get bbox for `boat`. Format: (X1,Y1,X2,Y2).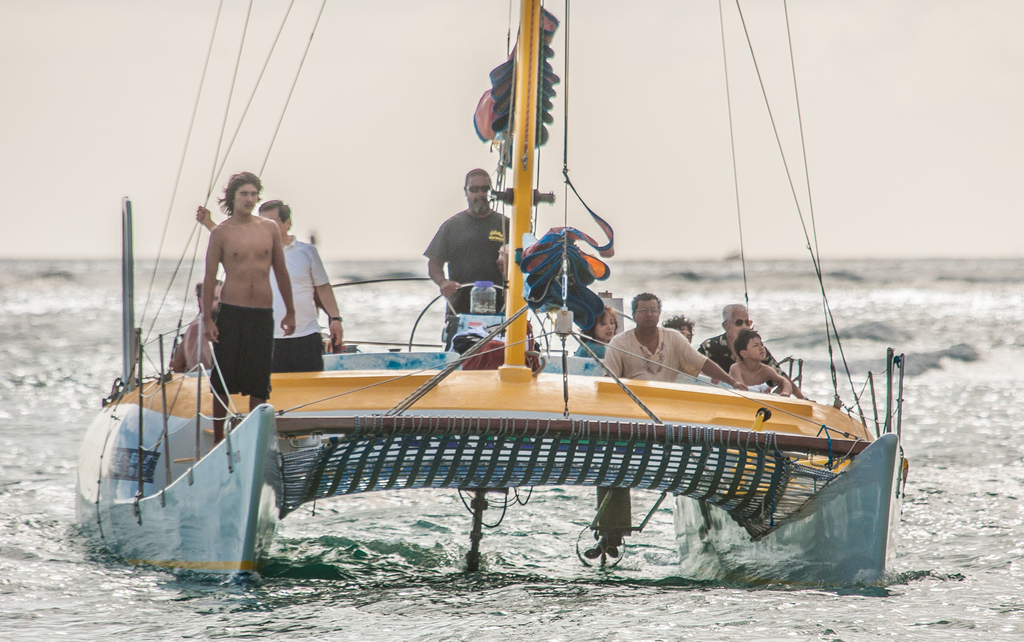
(110,74,936,606).
